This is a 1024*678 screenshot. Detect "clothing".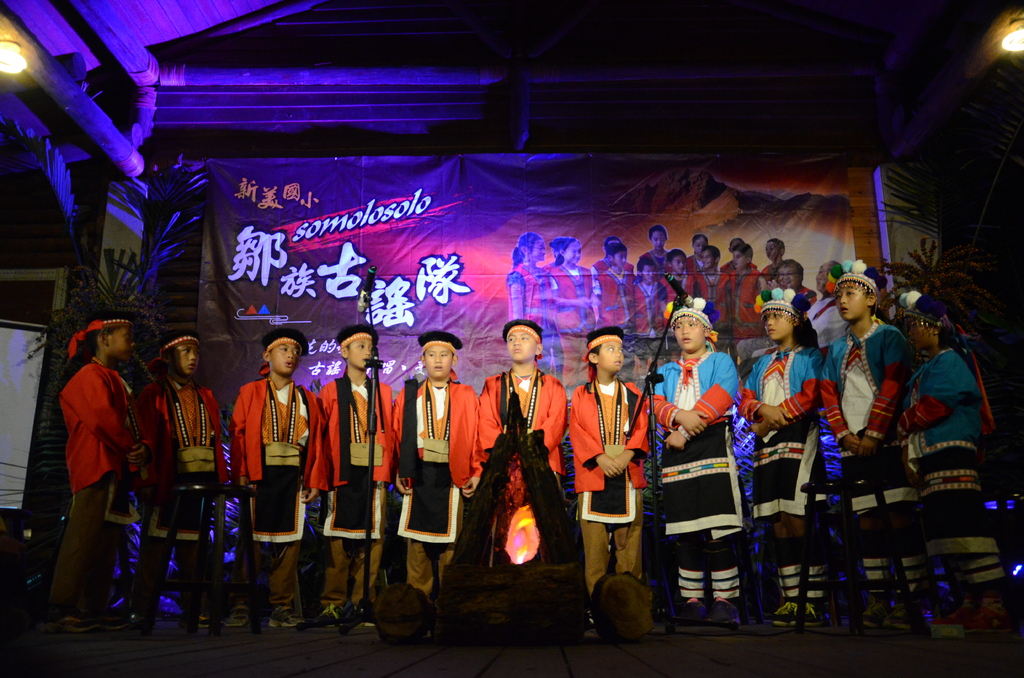
(left=762, top=469, right=830, bottom=634).
